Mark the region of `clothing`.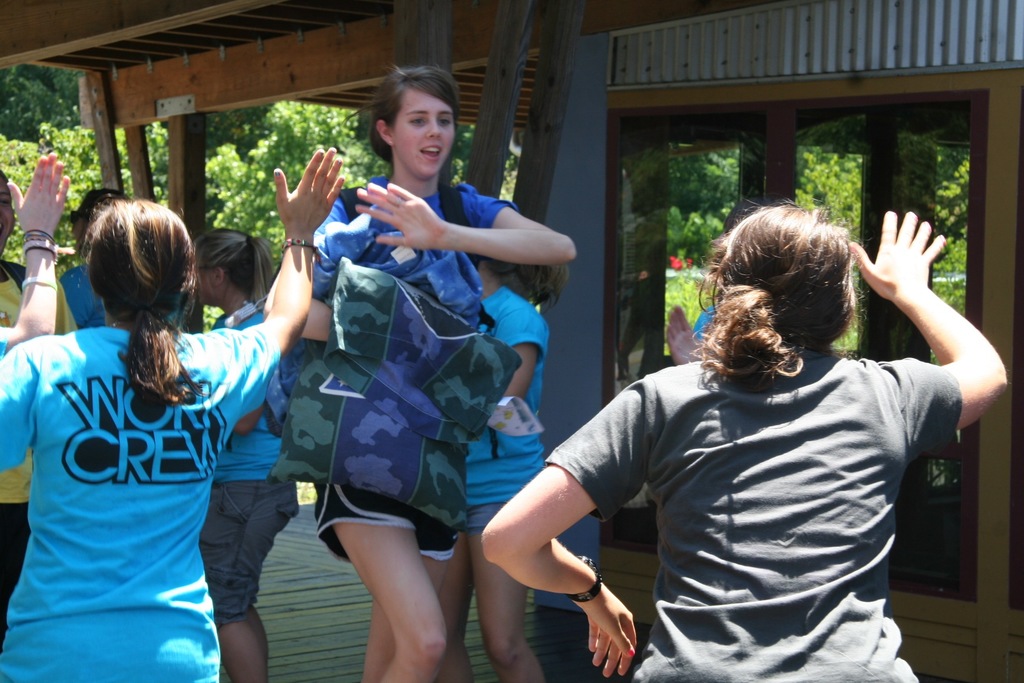
Region: (x1=544, y1=350, x2=963, y2=682).
